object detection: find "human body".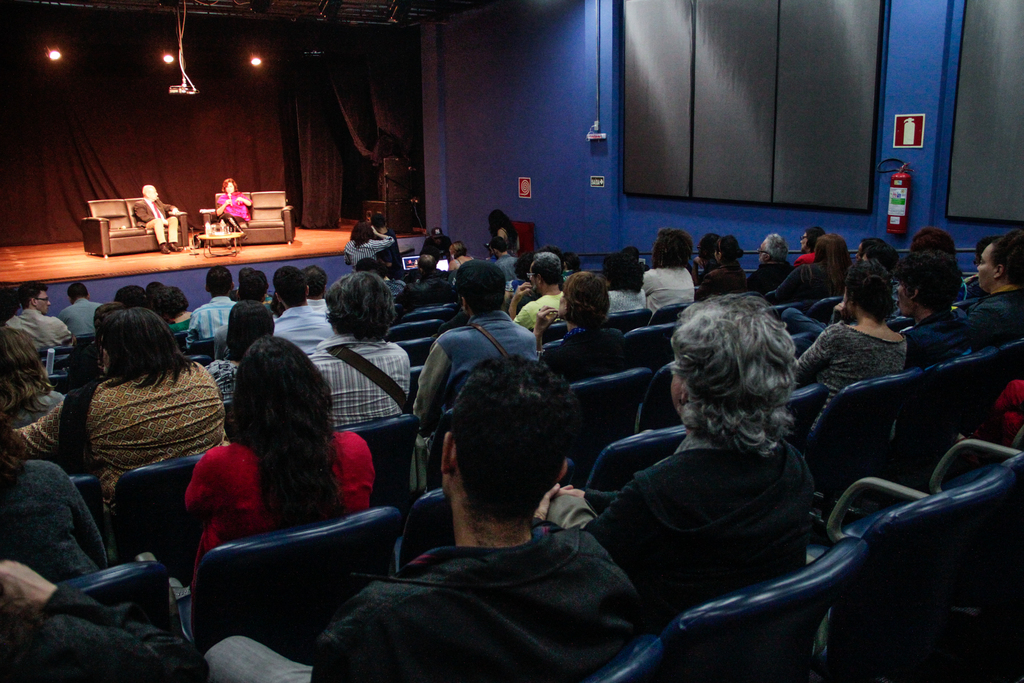
box=[15, 366, 227, 520].
